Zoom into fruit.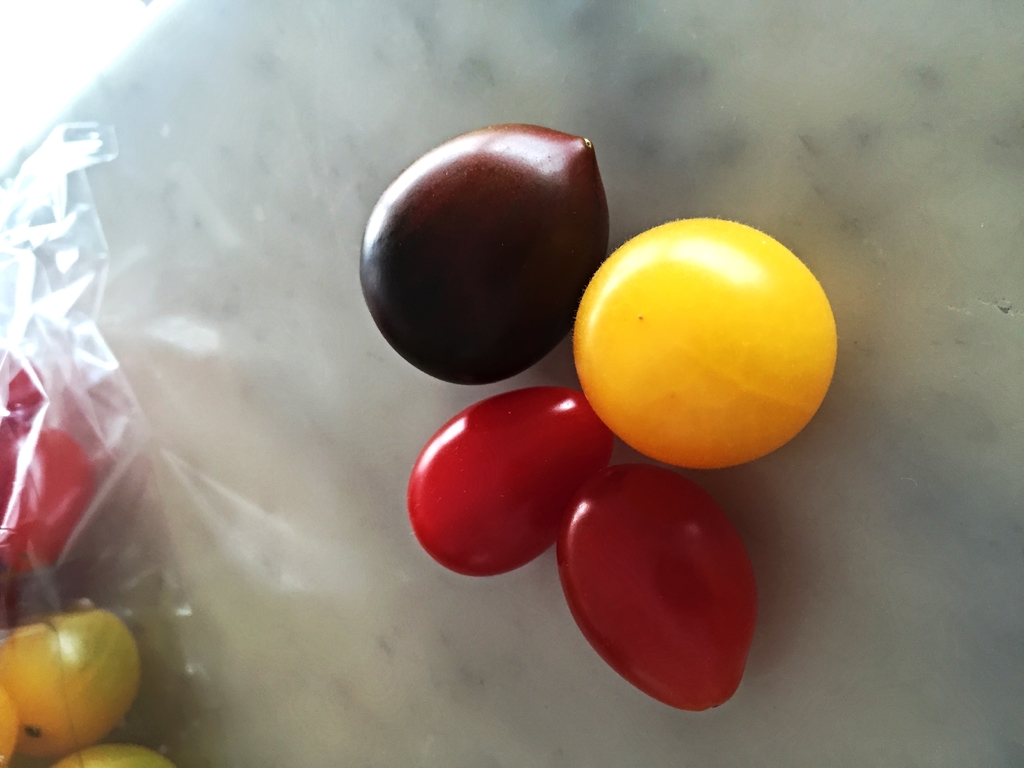
Zoom target: bbox(396, 390, 614, 572).
